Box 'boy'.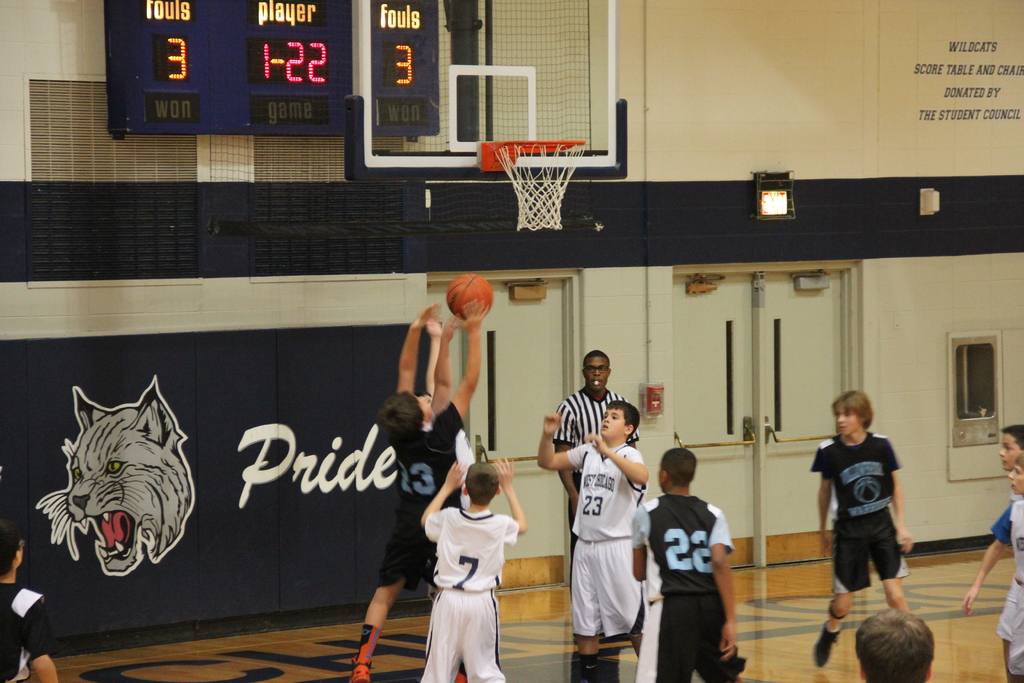
341, 299, 495, 682.
